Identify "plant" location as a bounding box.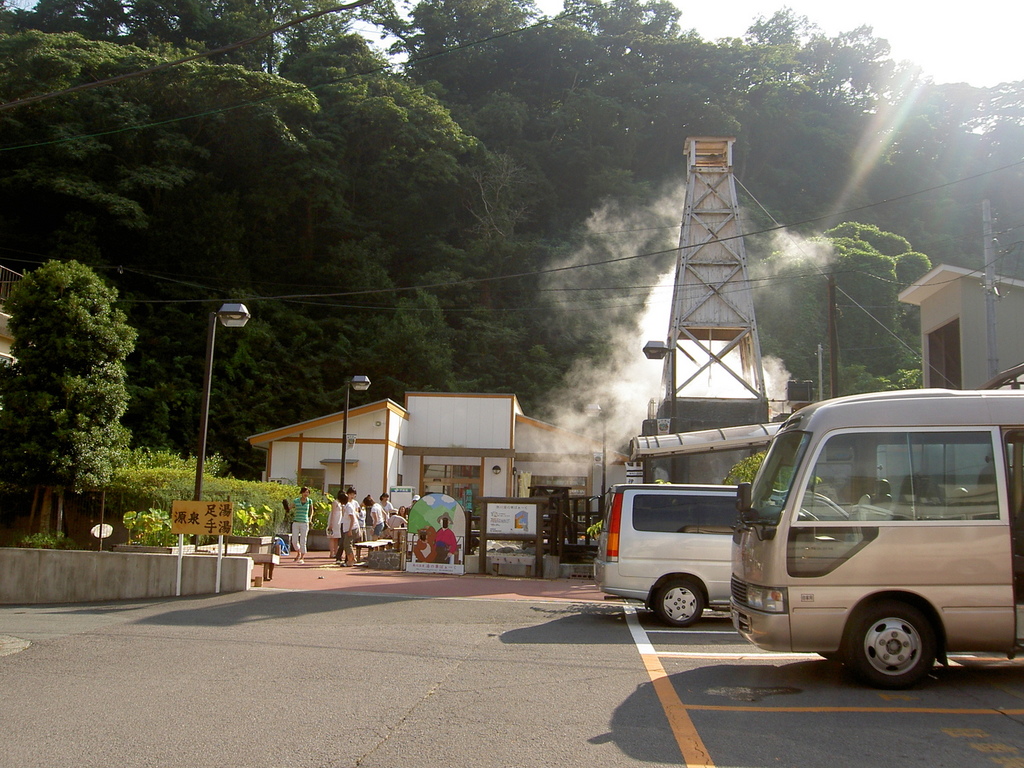
21/519/81/555.
